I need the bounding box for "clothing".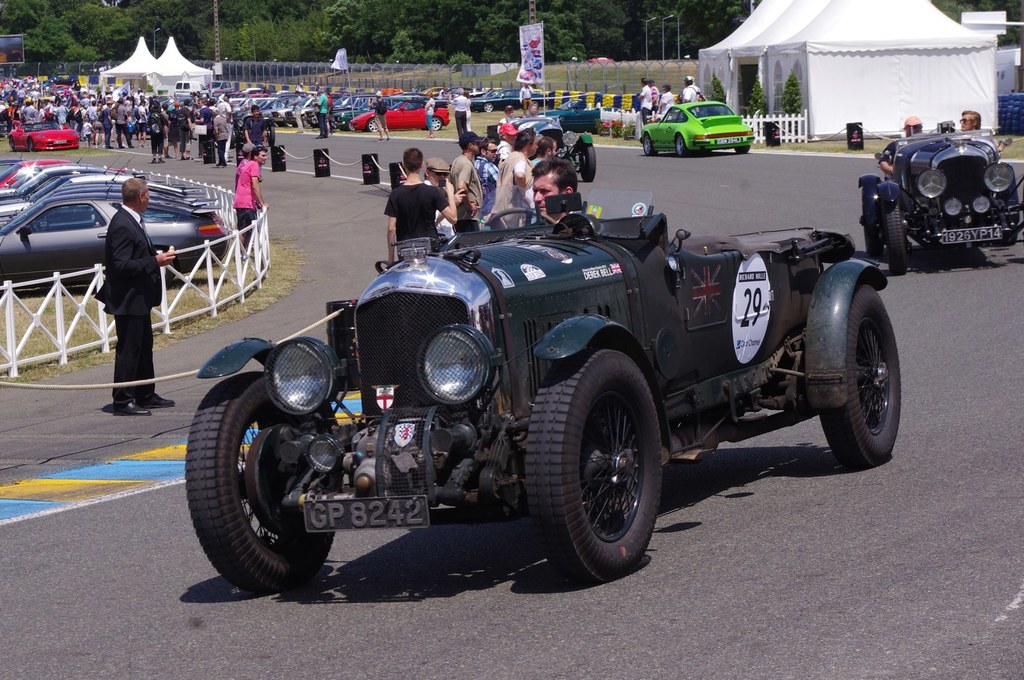
Here it is: 237/115/274/145.
